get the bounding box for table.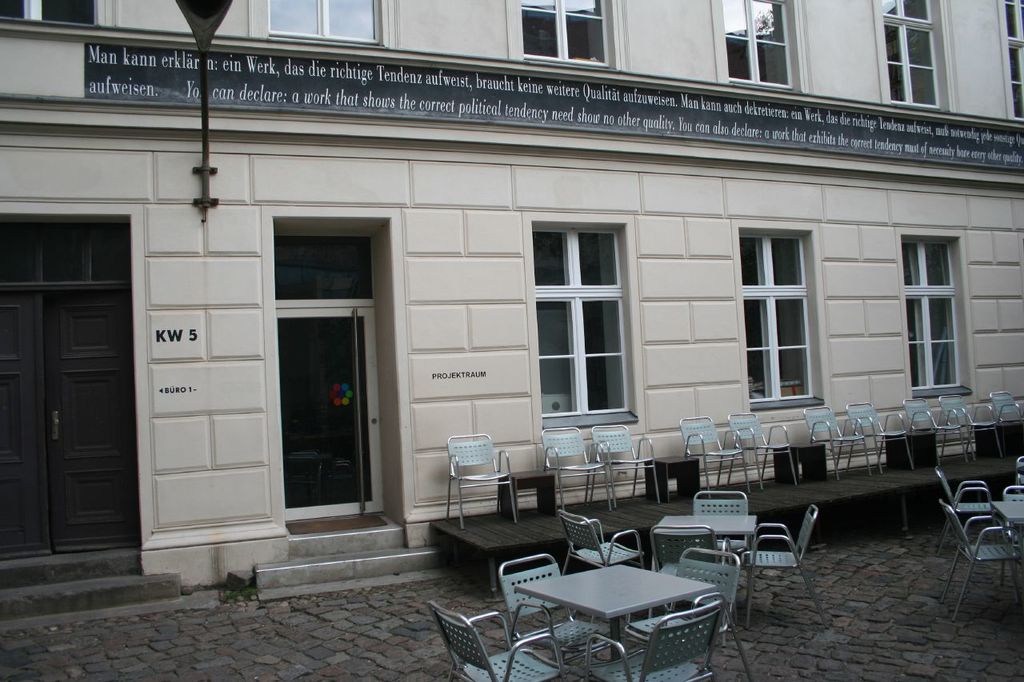
select_region(509, 560, 718, 658).
